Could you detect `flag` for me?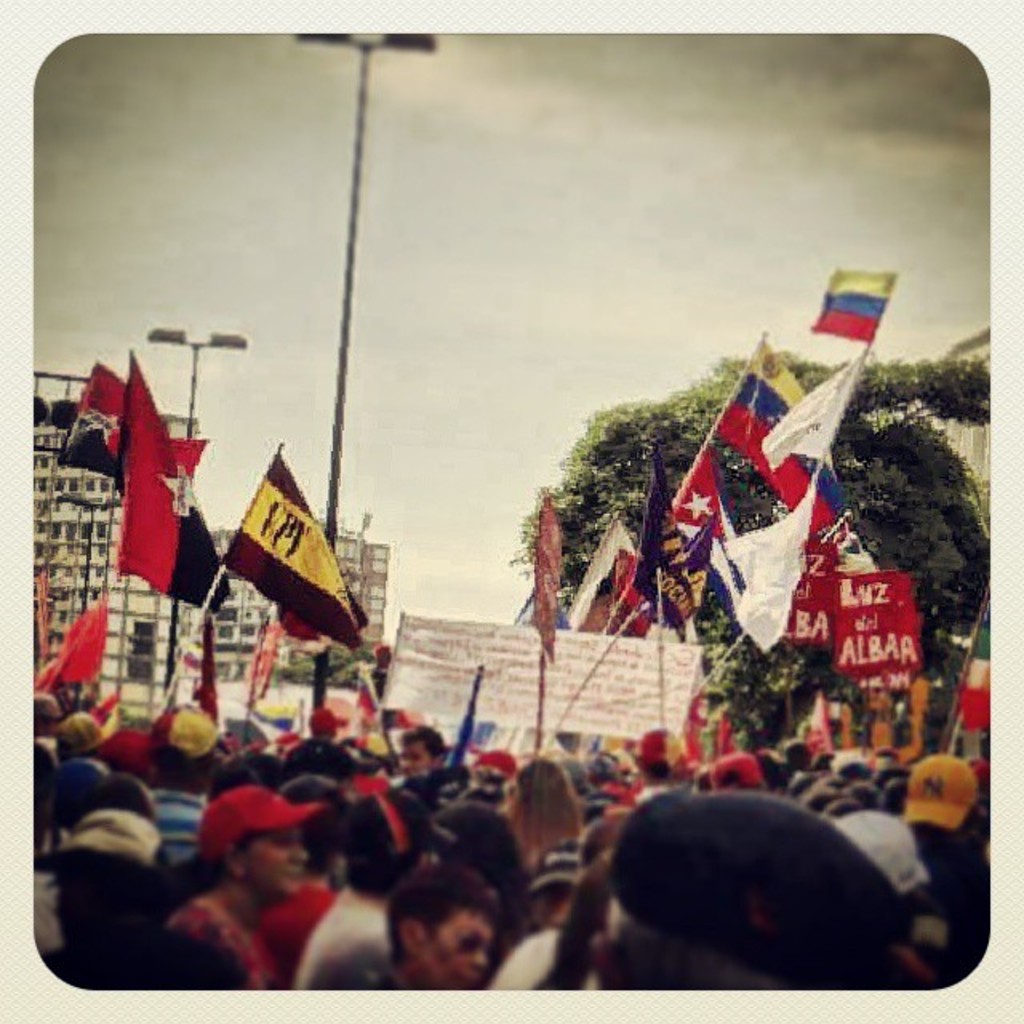
Detection result: Rect(117, 360, 227, 618).
